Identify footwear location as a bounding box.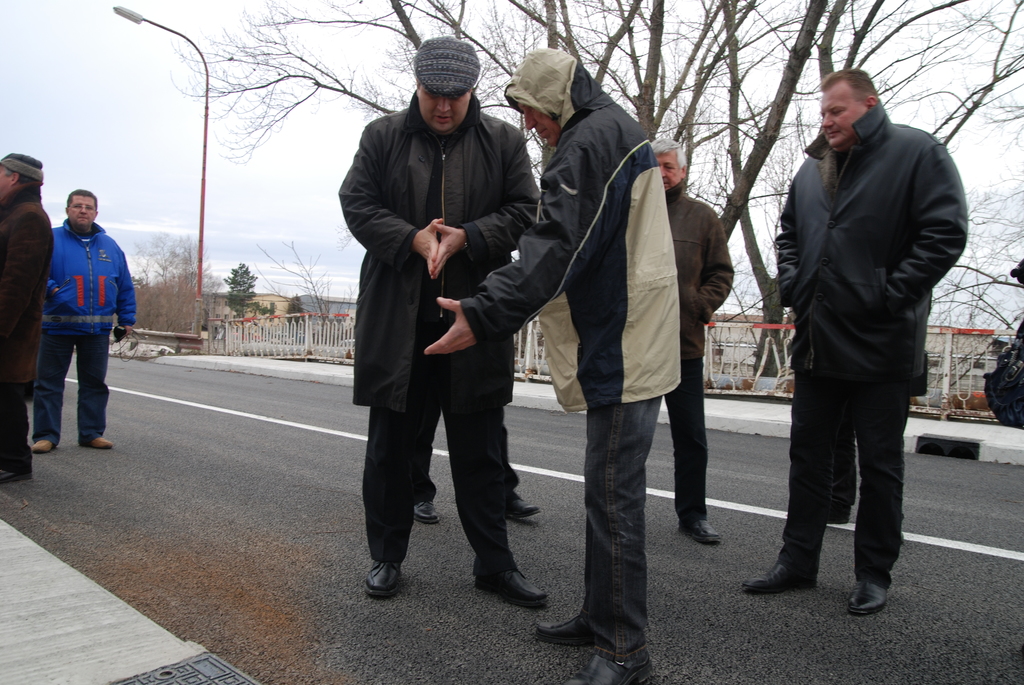
<box>508,496,539,522</box>.
